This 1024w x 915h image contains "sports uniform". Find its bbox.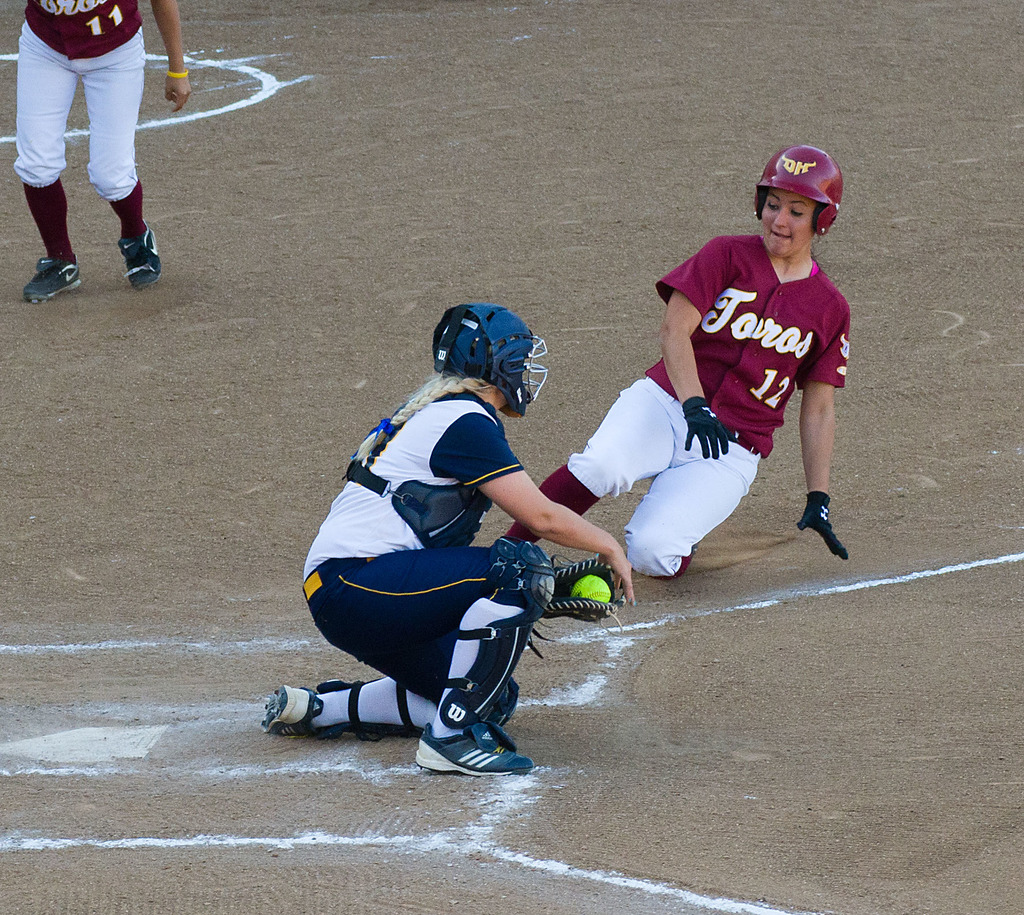
23,0,183,311.
